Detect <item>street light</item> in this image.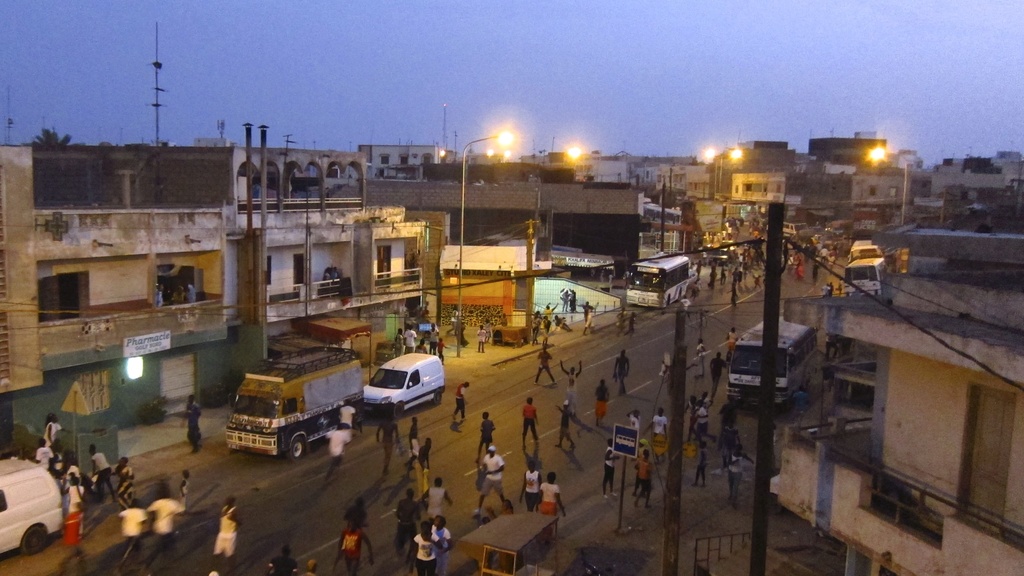
Detection: BBox(456, 125, 514, 357).
